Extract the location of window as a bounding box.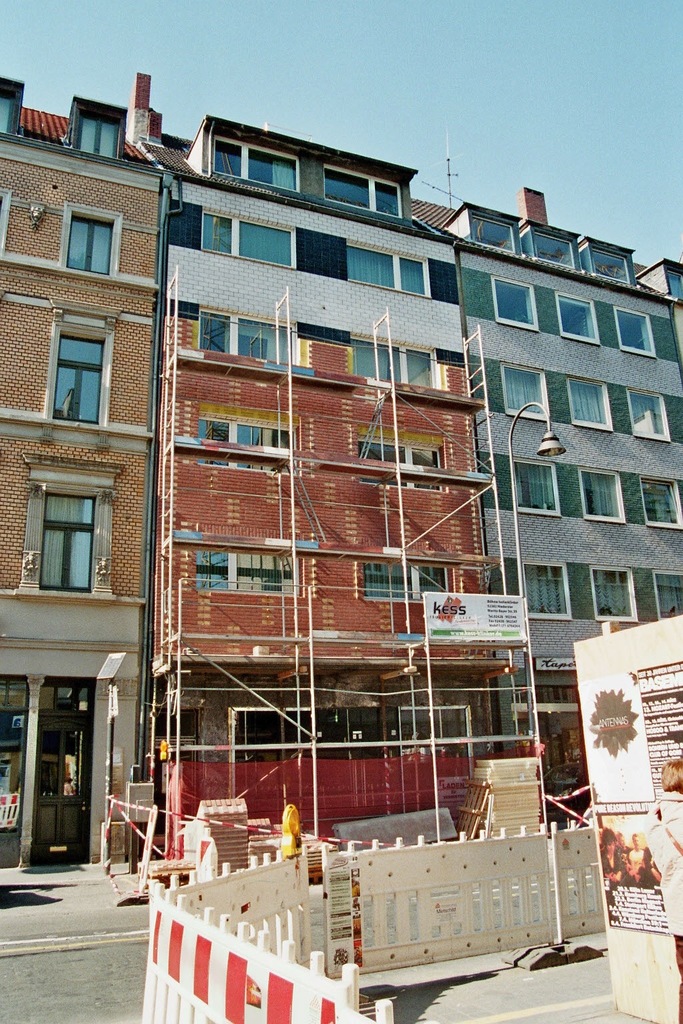
624,384,670,444.
